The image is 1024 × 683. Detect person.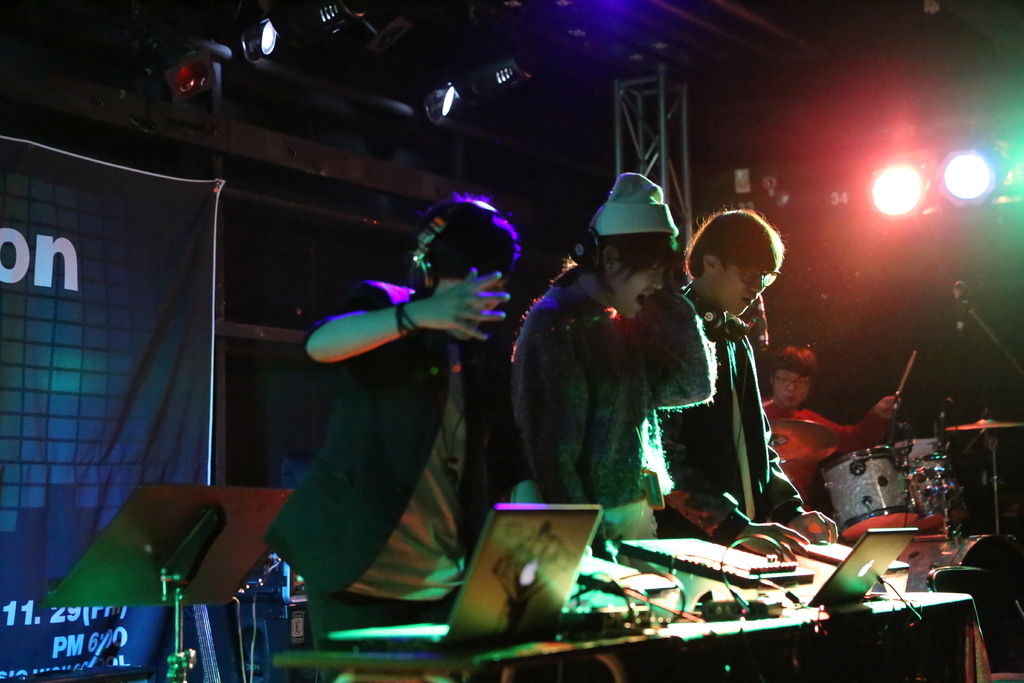
Detection: select_region(506, 165, 717, 559).
